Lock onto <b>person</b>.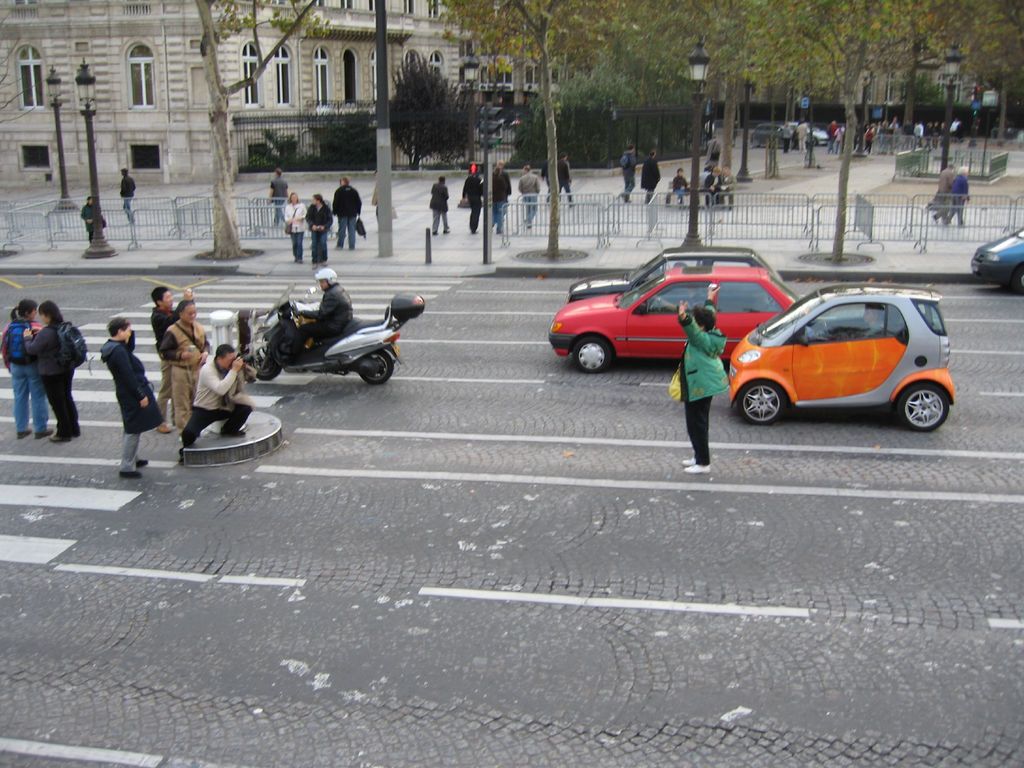
Locked: {"x1": 541, "y1": 159, "x2": 549, "y2": 202}.
